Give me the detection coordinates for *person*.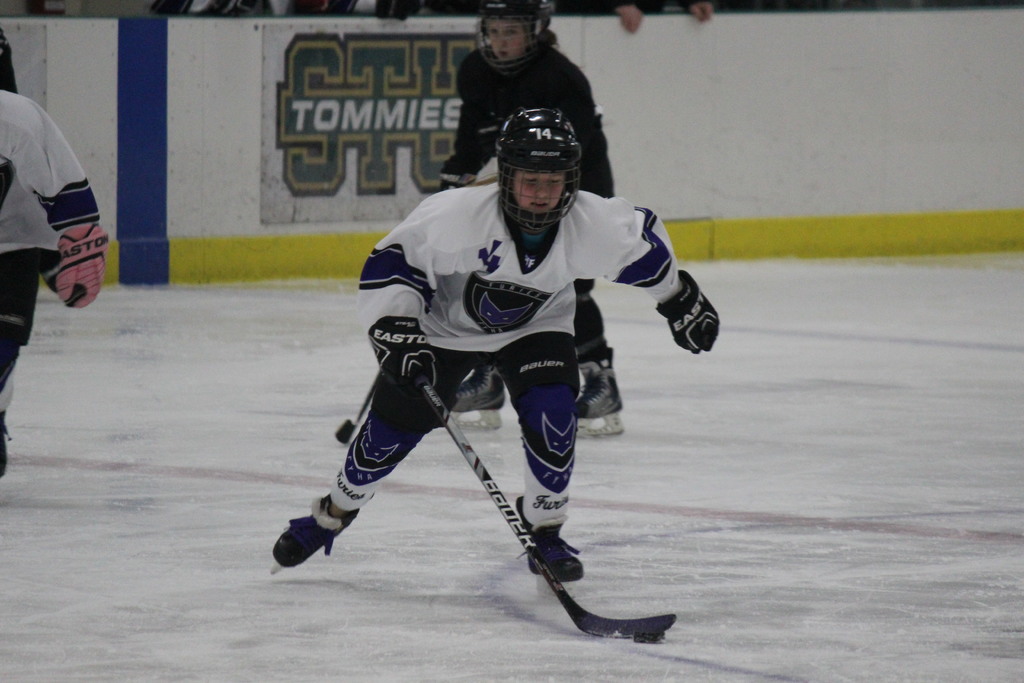
x1=0, y1=33, x2=98, y2=474.
